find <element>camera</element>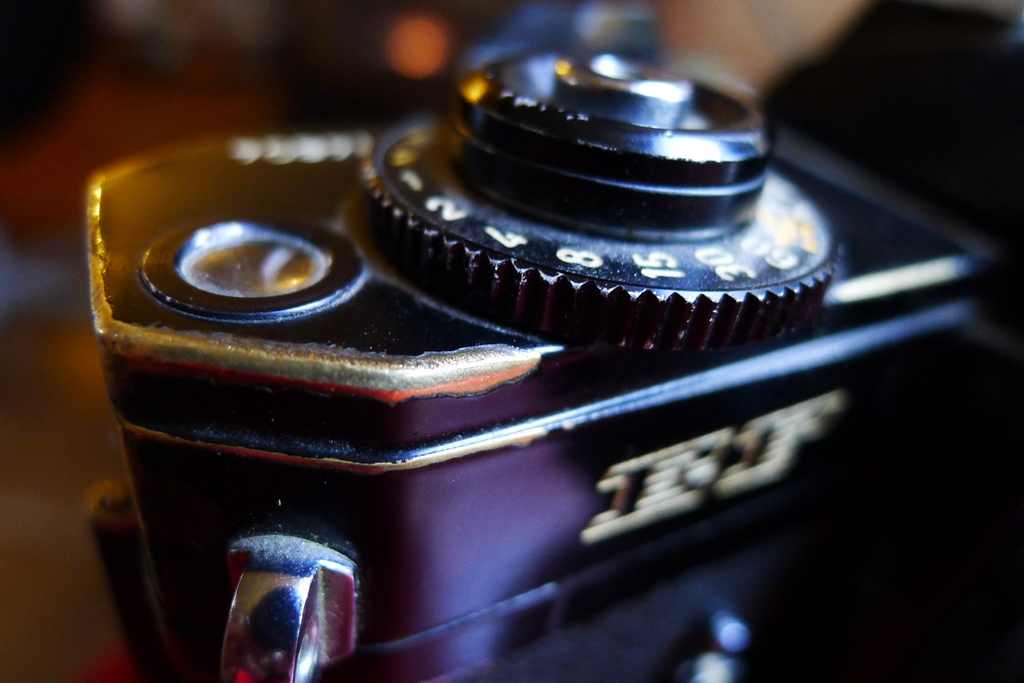
x1=78, y1=1, x2=1004, y2=682
